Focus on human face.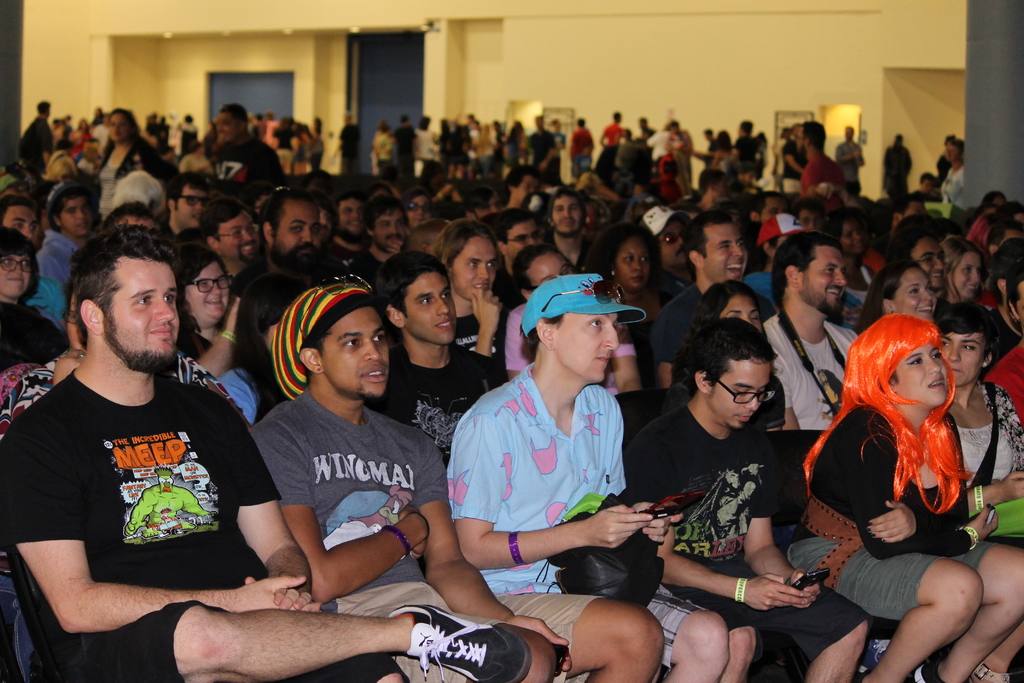
Focused at rect(110, 114, 129, 142).
